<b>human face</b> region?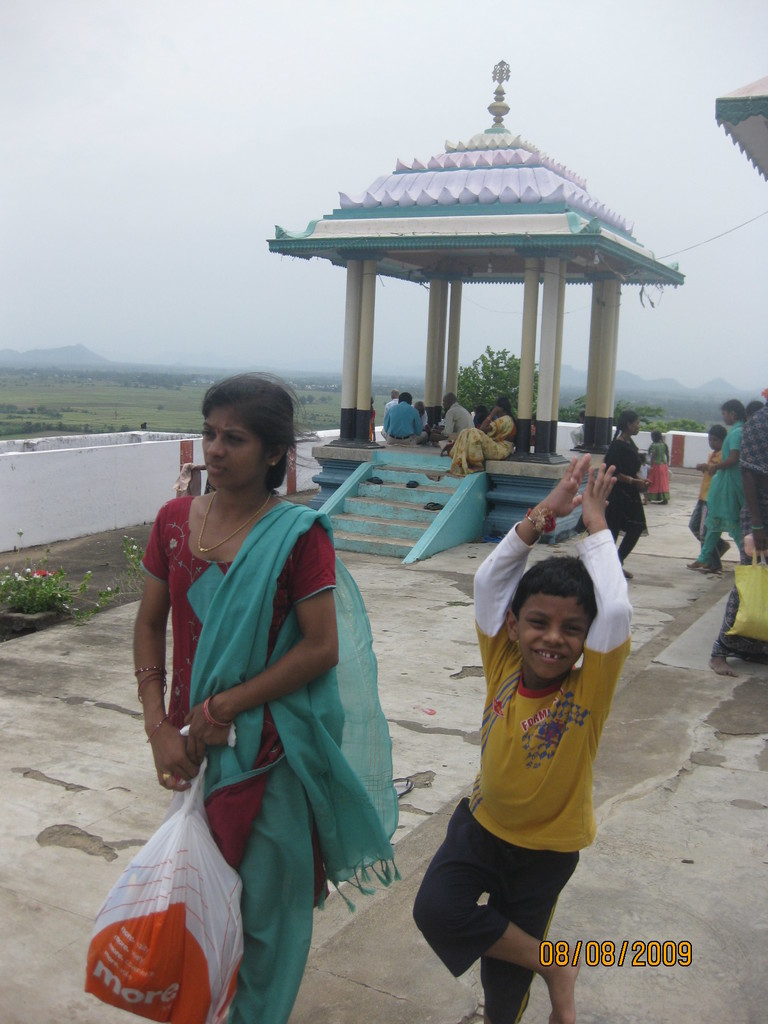
x1=198, y1=395, x2=265, y2=491
